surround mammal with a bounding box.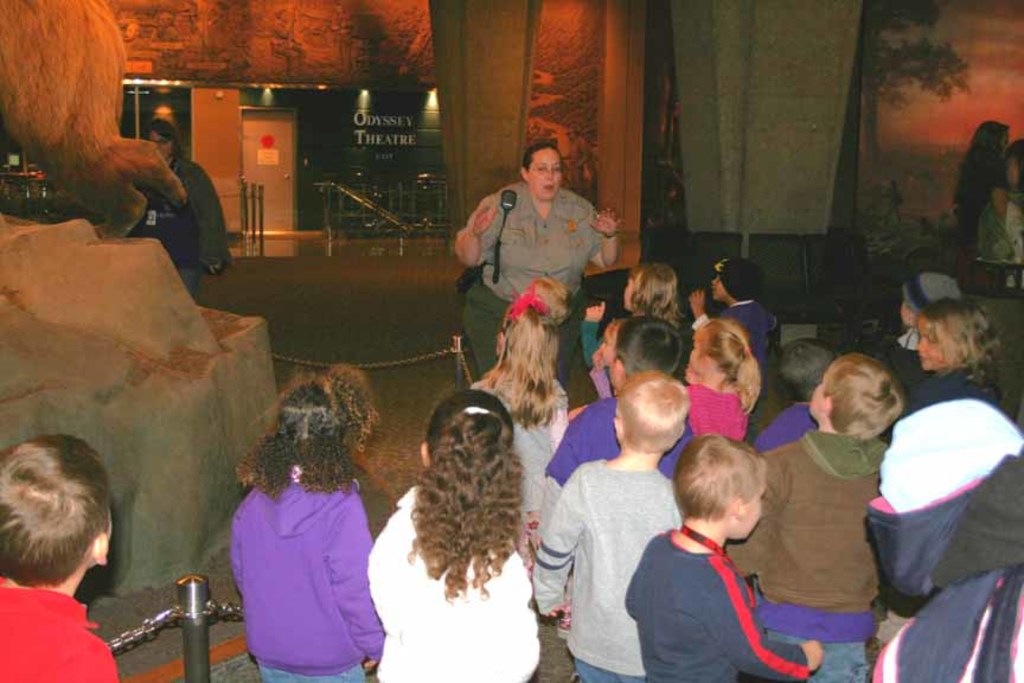
(453, 146, 620, 376).
